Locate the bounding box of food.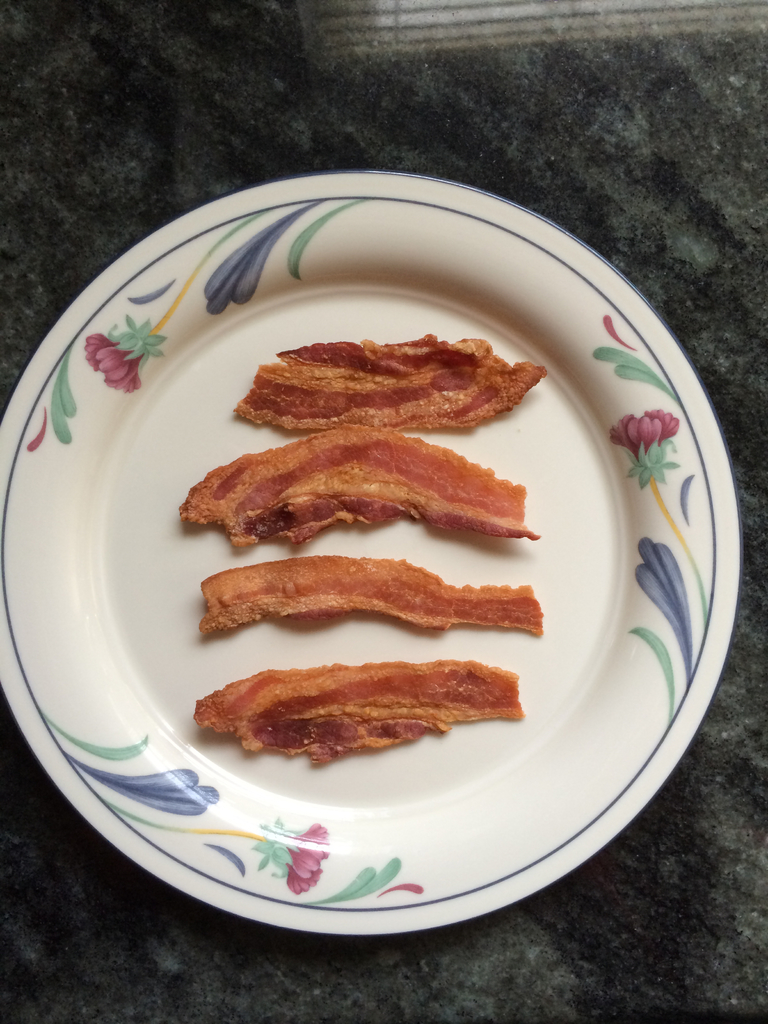
Bounding box: detection(176, 421, 559, 557).
